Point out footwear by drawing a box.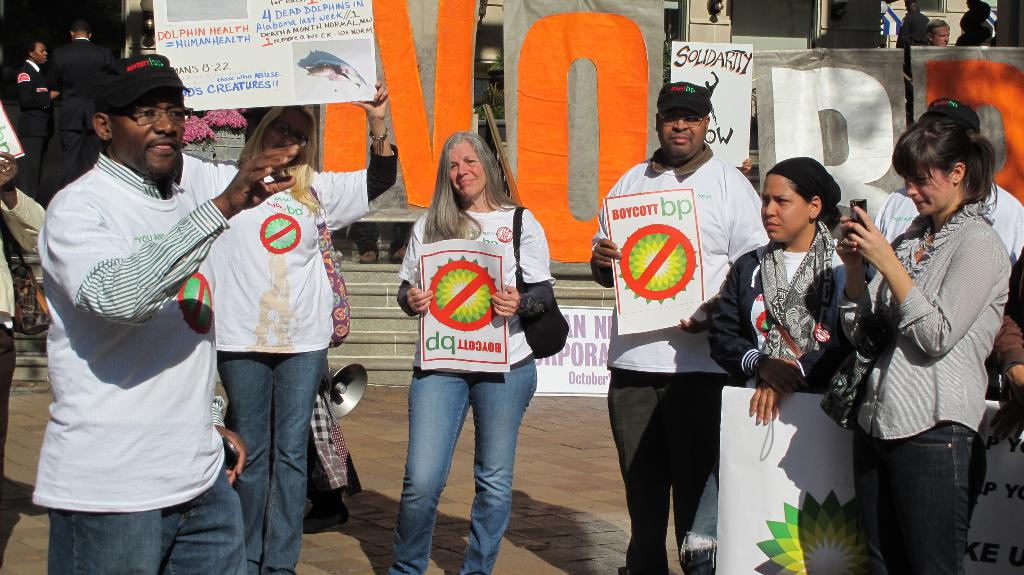
[302,500,349,534].
